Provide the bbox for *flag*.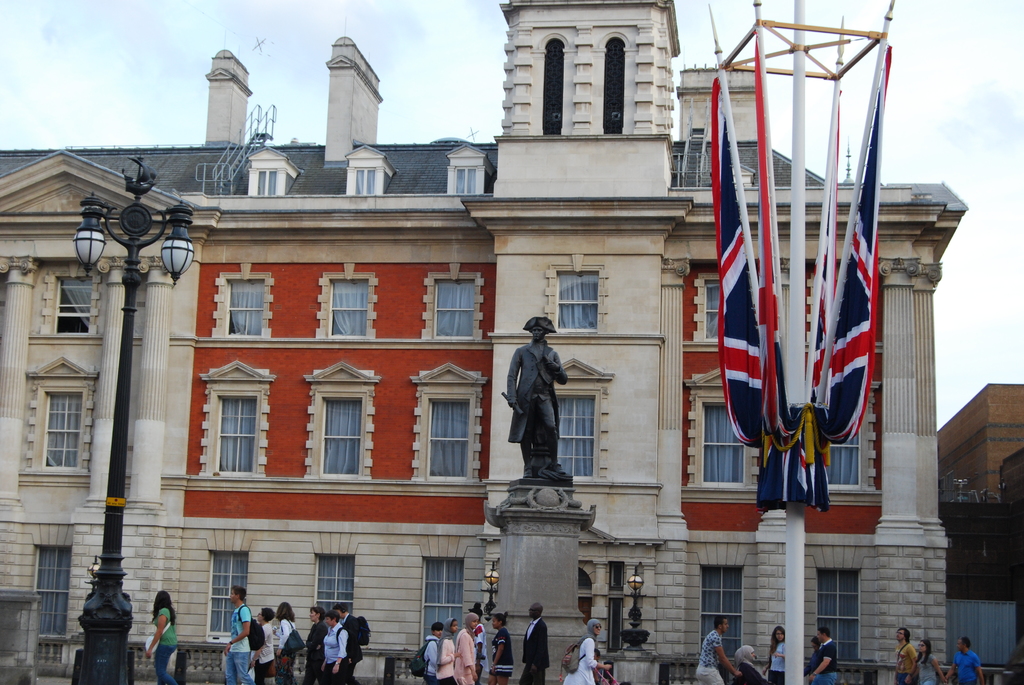
{"left": 801, "top": 65, "right": 842, "bottom": 393}.
